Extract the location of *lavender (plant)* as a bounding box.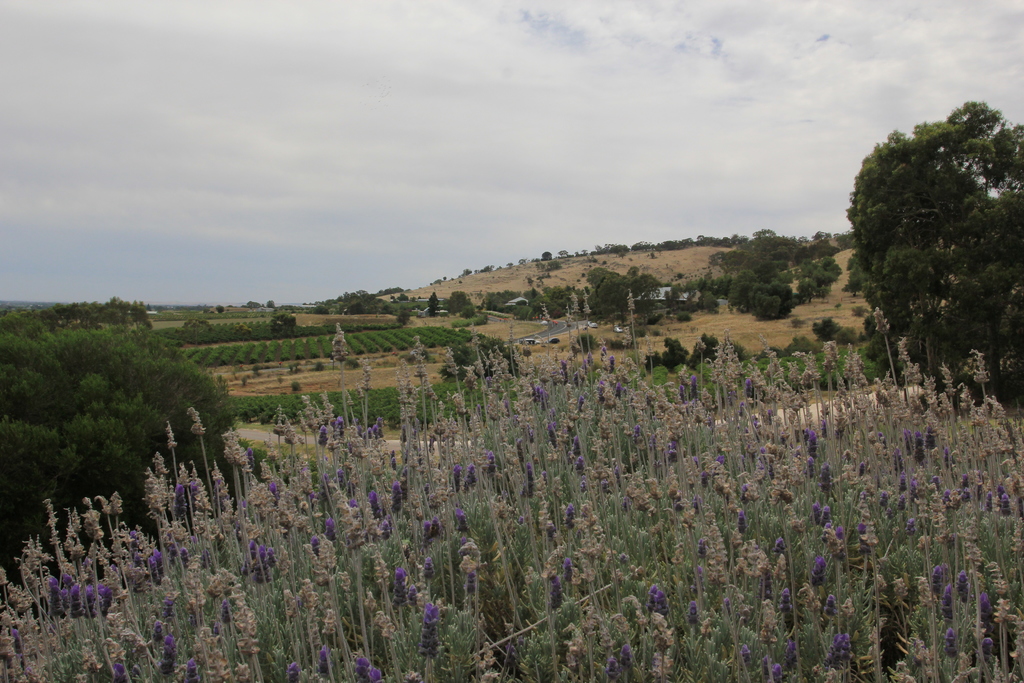
<bbox>60, 575, 70, 605</bbox>.
